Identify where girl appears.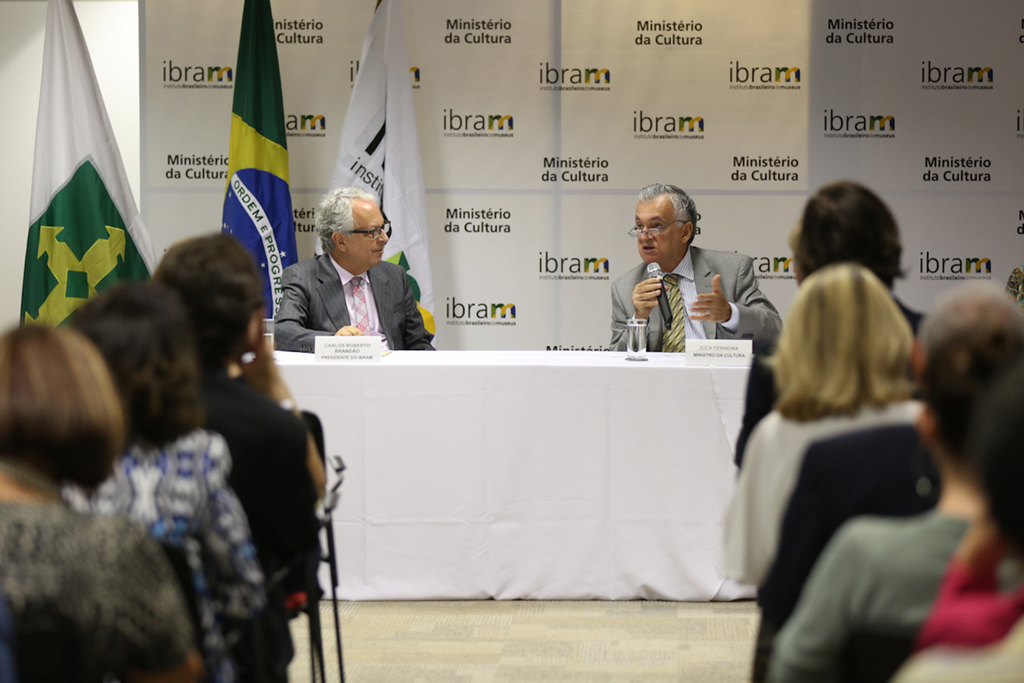
Appears at select_region(709, 213, 970, 682).
